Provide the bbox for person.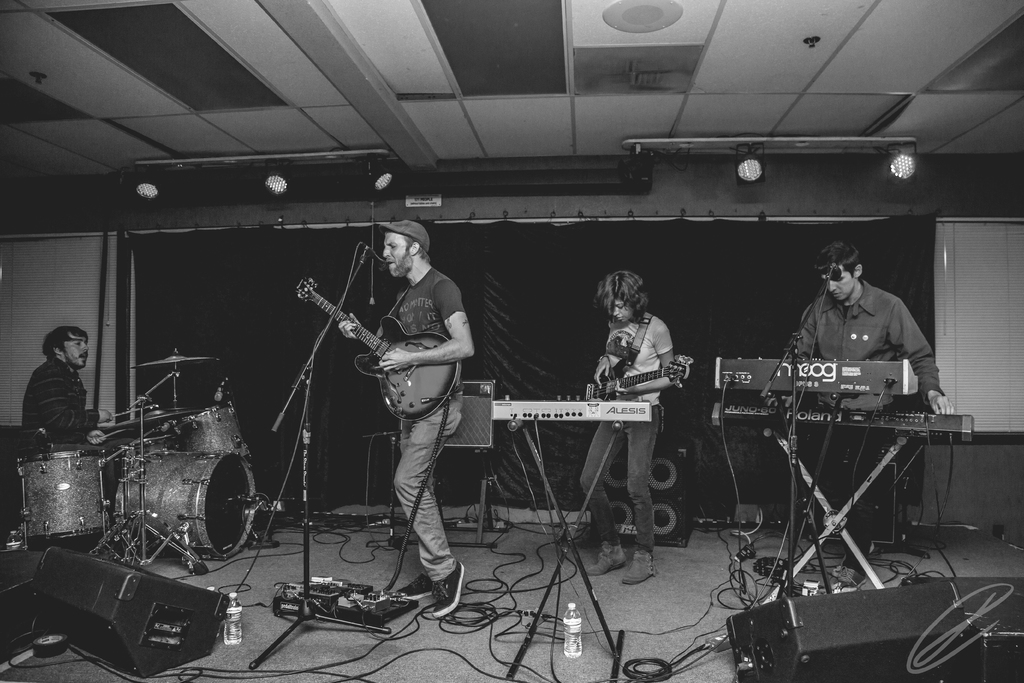
Rect(19, 325, 118, 495).
